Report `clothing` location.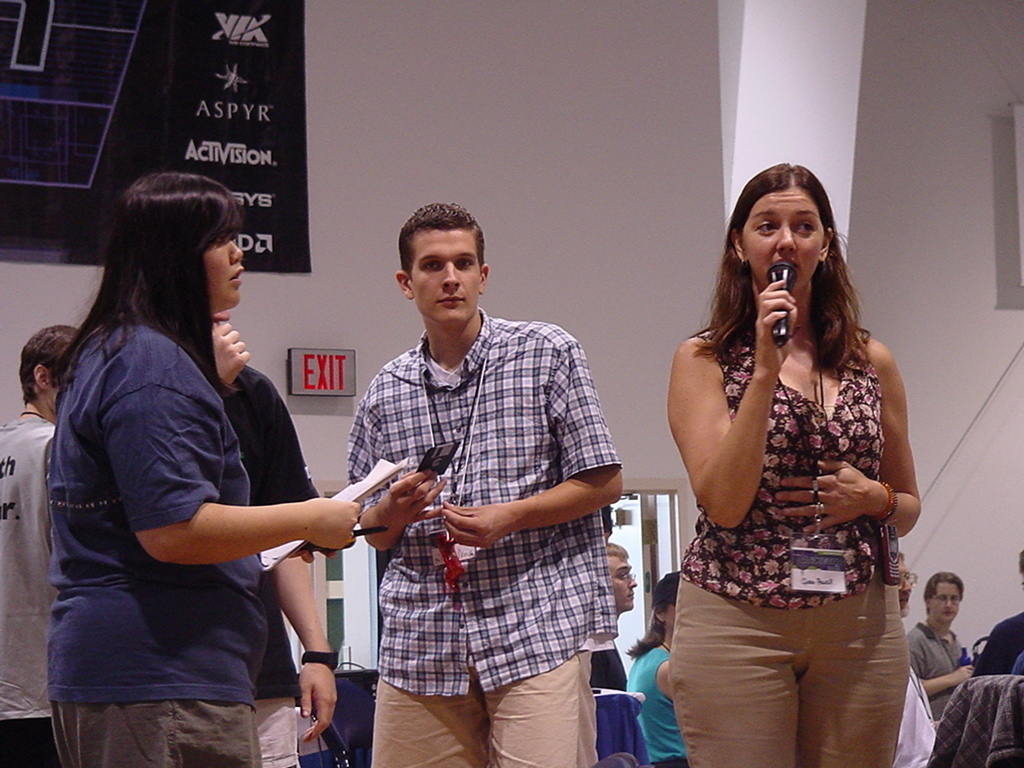
Report: detection(901, 613, 975, 719).
